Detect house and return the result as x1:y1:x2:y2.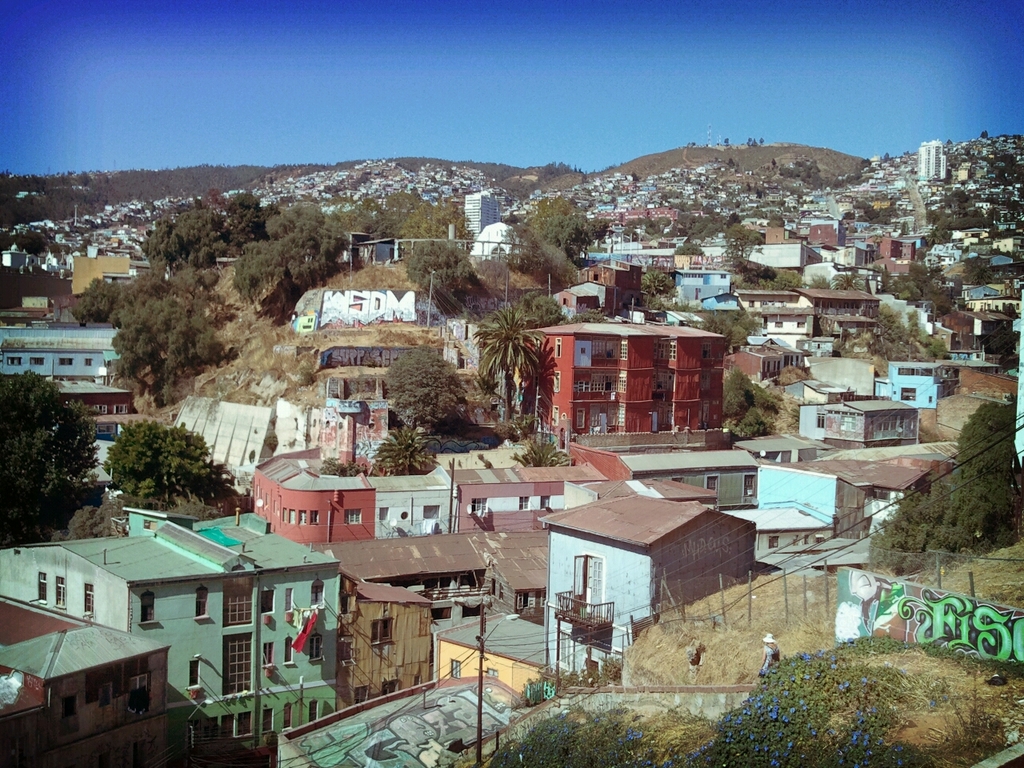
0:322:122:390.
